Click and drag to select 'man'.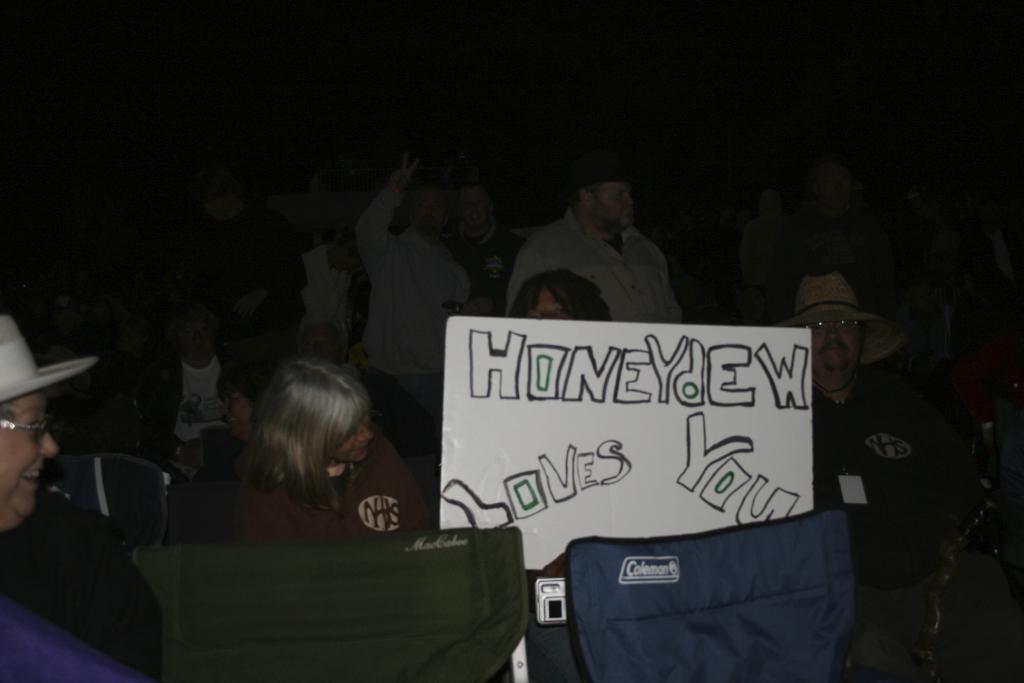
Selection: [776, 270, 1023, 682].
